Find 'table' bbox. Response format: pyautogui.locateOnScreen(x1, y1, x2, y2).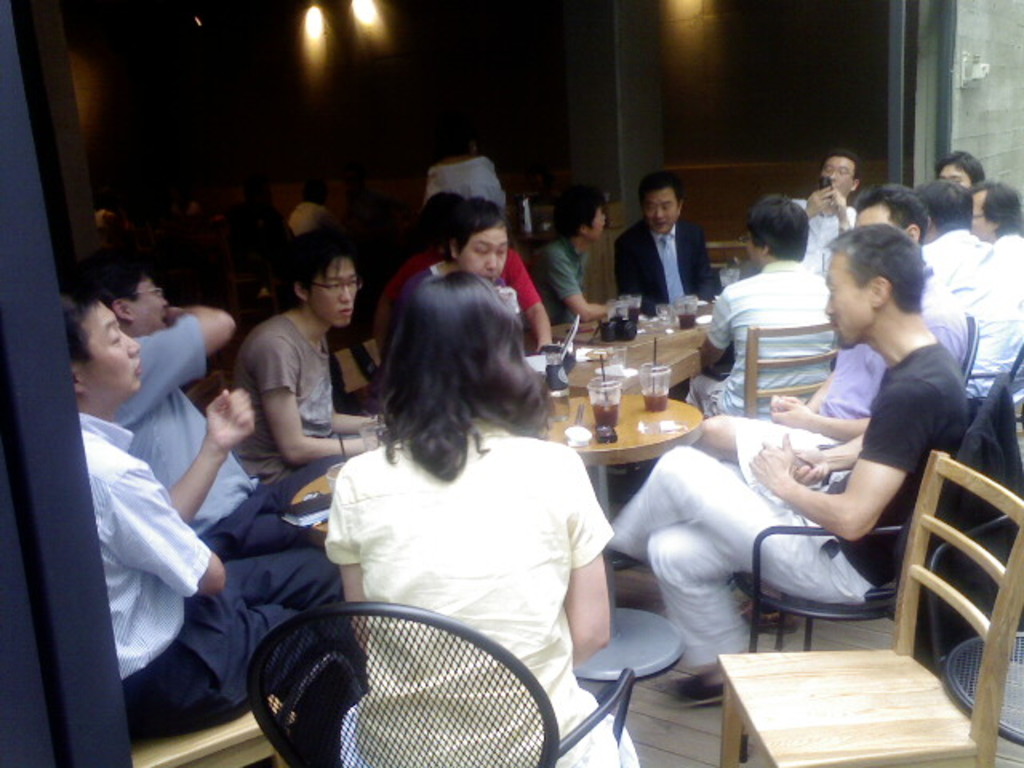
pyautogui.locateOnScreen(282, 458, 344, 558).
